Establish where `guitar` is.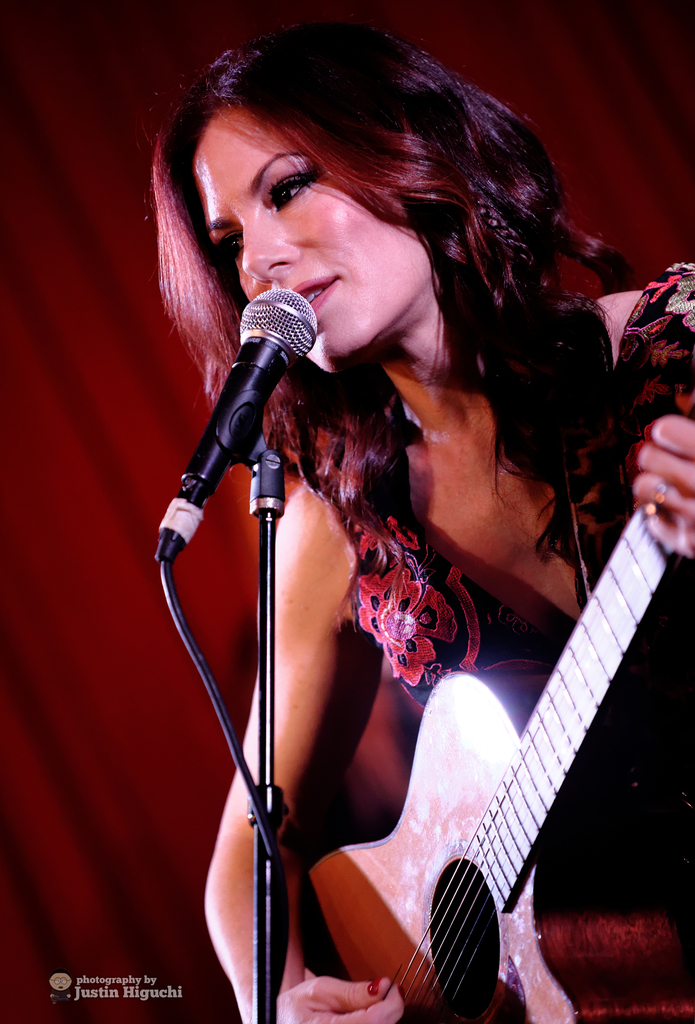
Established at l=306, t=496, r=670, b=1023.
